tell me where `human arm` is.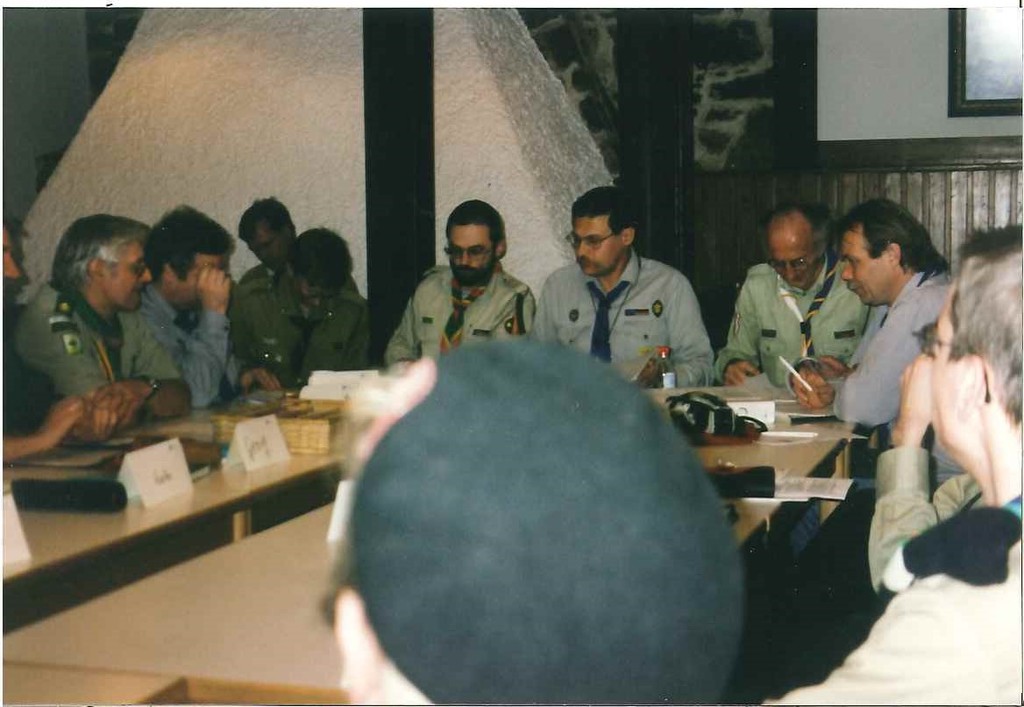
`human arm` is at crop(779, 355, 835, 411).
